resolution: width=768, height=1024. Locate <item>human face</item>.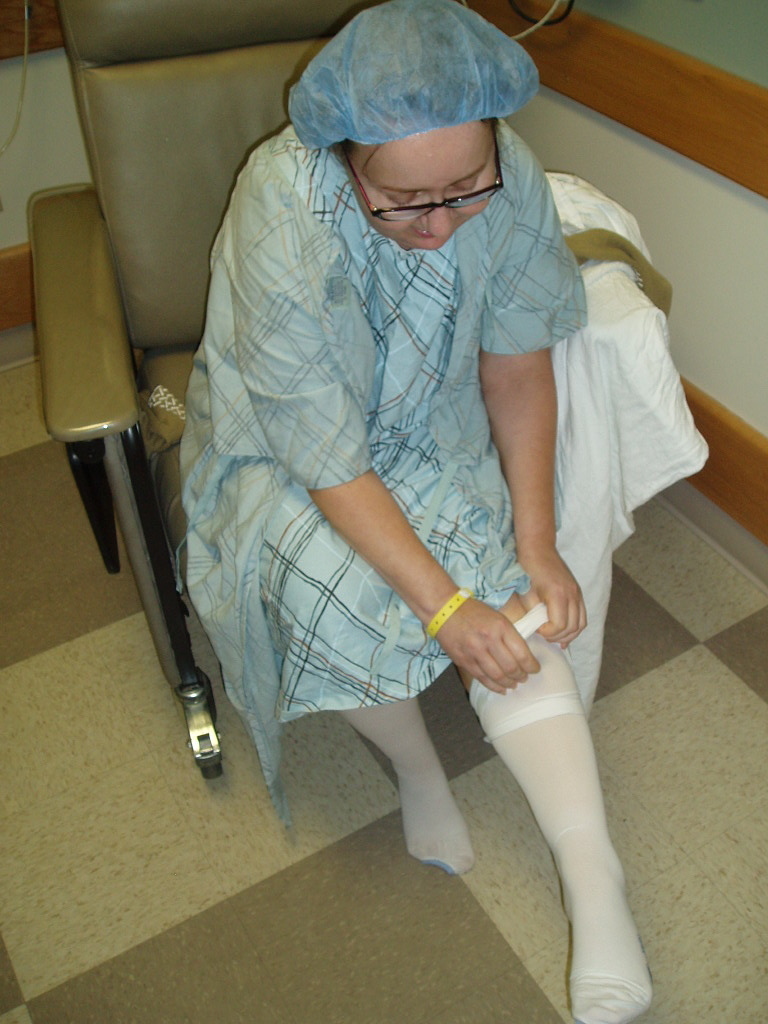
pyautogui.locateOnScreen(345, 126, 497, 249).
